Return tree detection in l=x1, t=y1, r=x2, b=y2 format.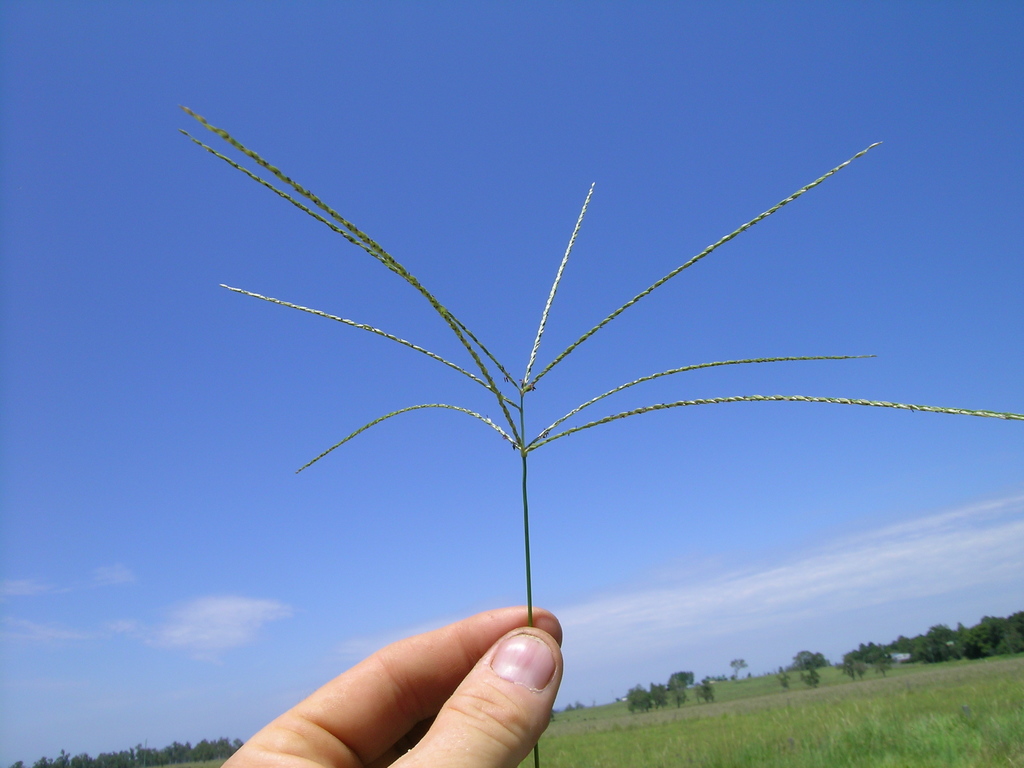
l=624, t=682, r=659, b=715.
